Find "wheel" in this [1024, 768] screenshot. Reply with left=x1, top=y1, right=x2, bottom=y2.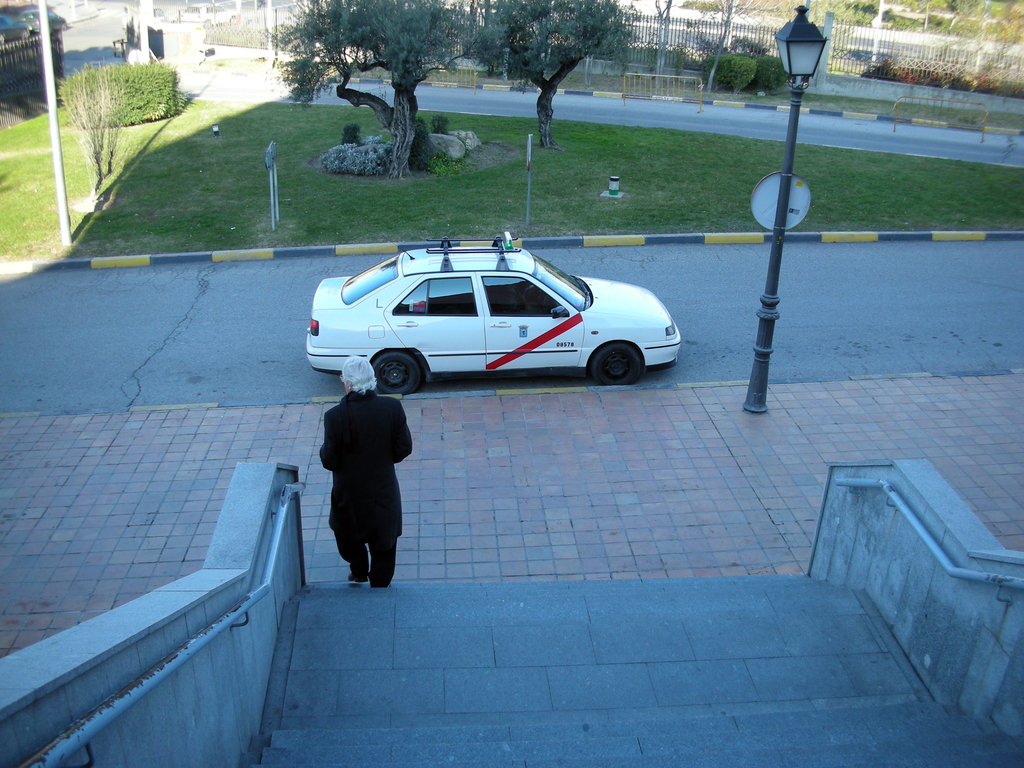
left=582, top=336, right=646, bottom=385.
